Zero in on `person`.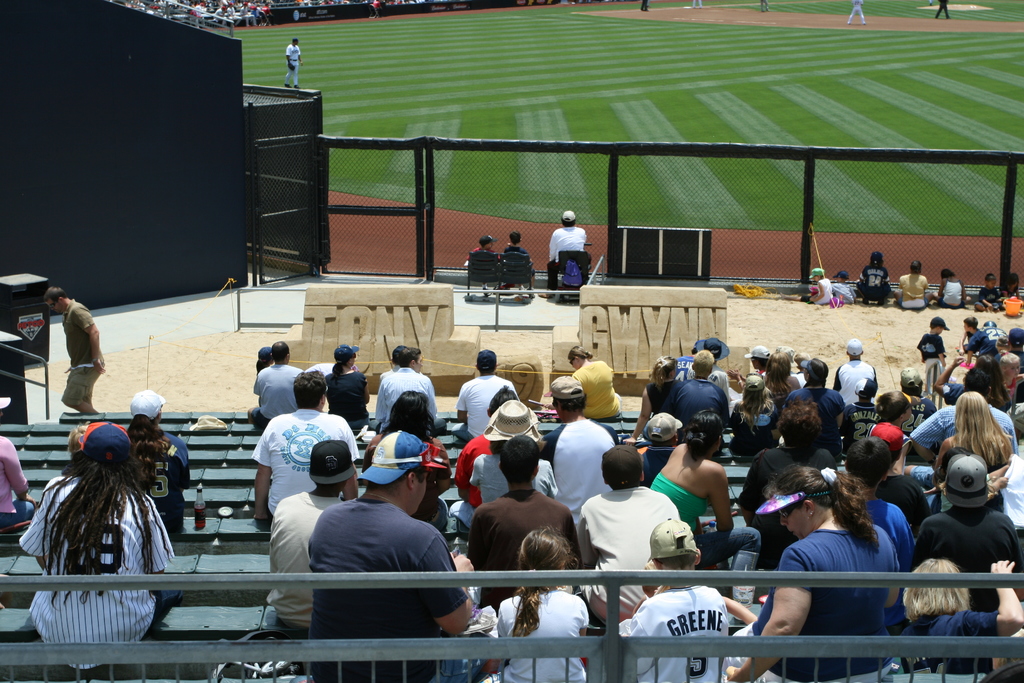
Zeroed in: 724,466,902,682.
